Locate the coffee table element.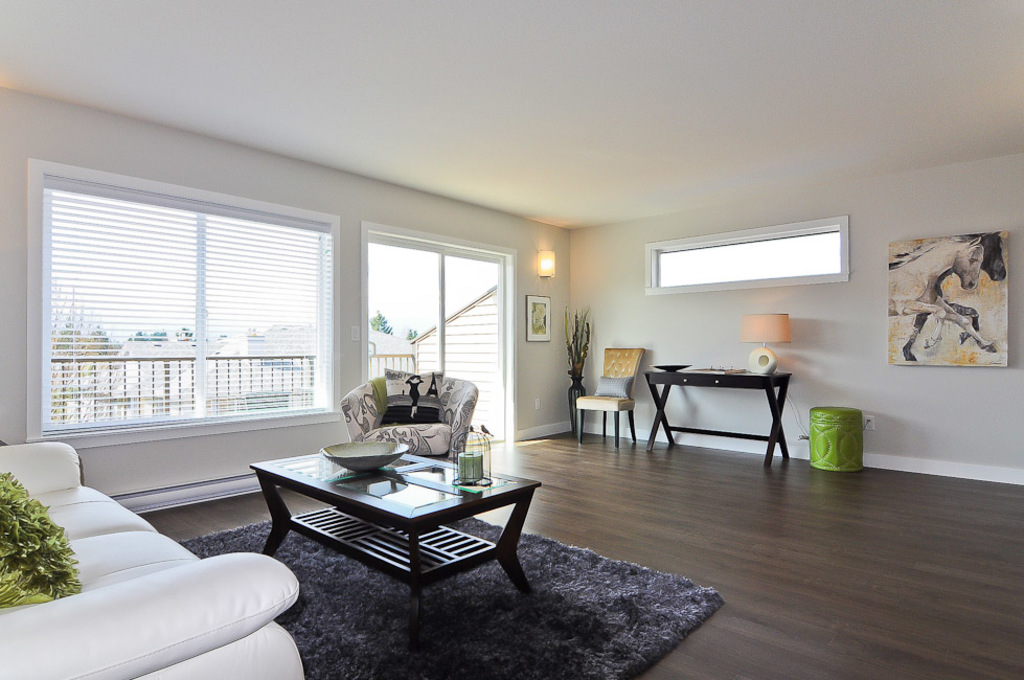
Element bbox: <bbox>246, 438, 539, 632</bbox>.
